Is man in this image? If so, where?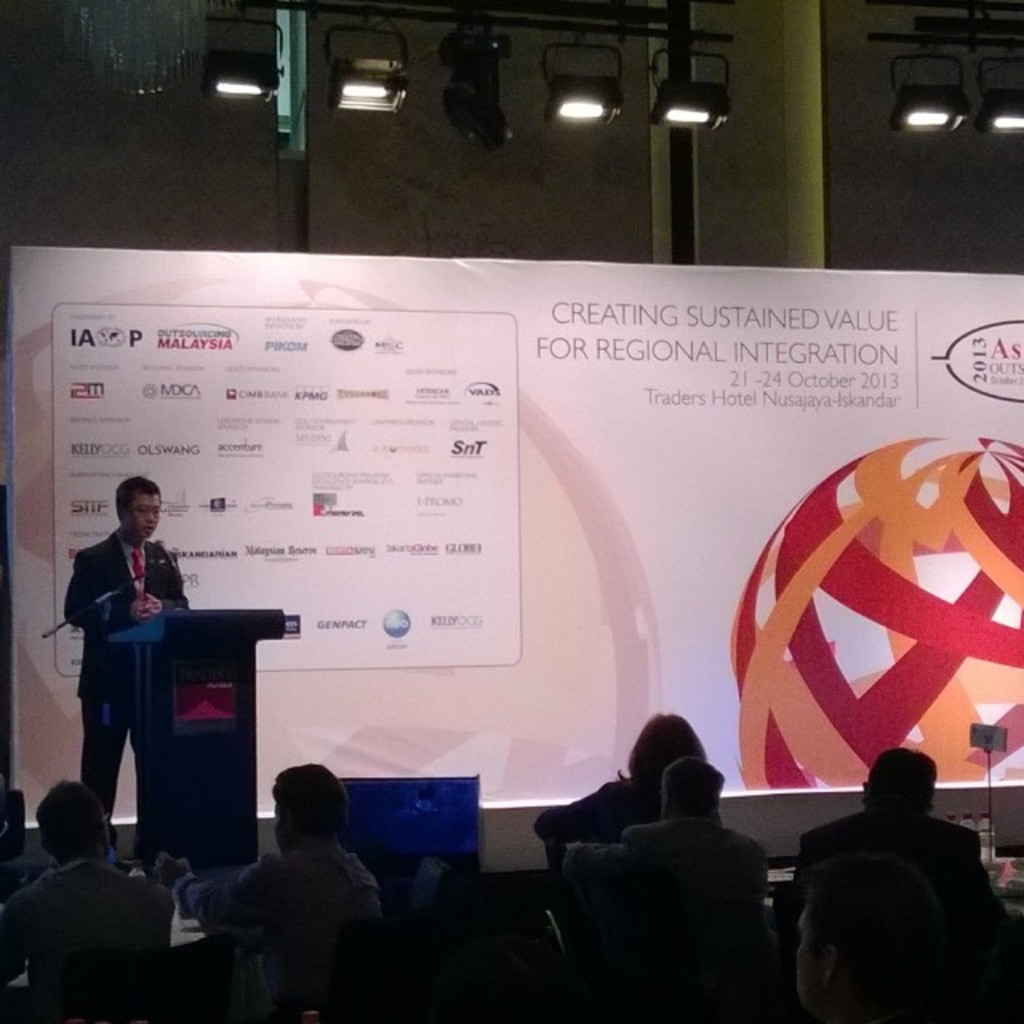
Yes, at BBox(178, 779, 381, 1003).
